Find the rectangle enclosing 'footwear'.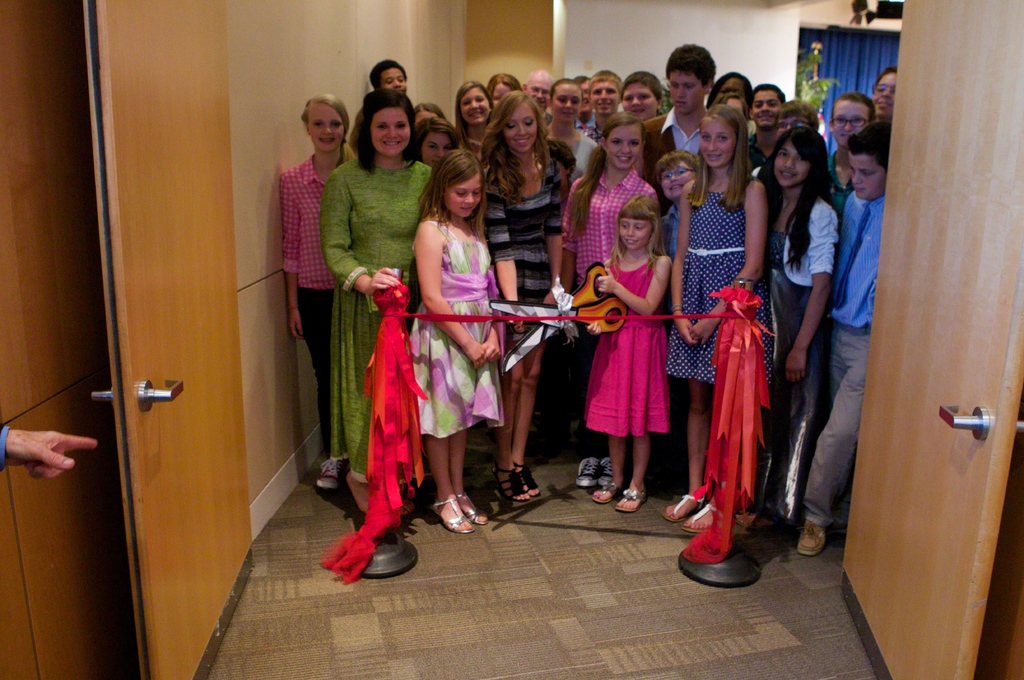
l=313, t=458, r=344, b=497.
